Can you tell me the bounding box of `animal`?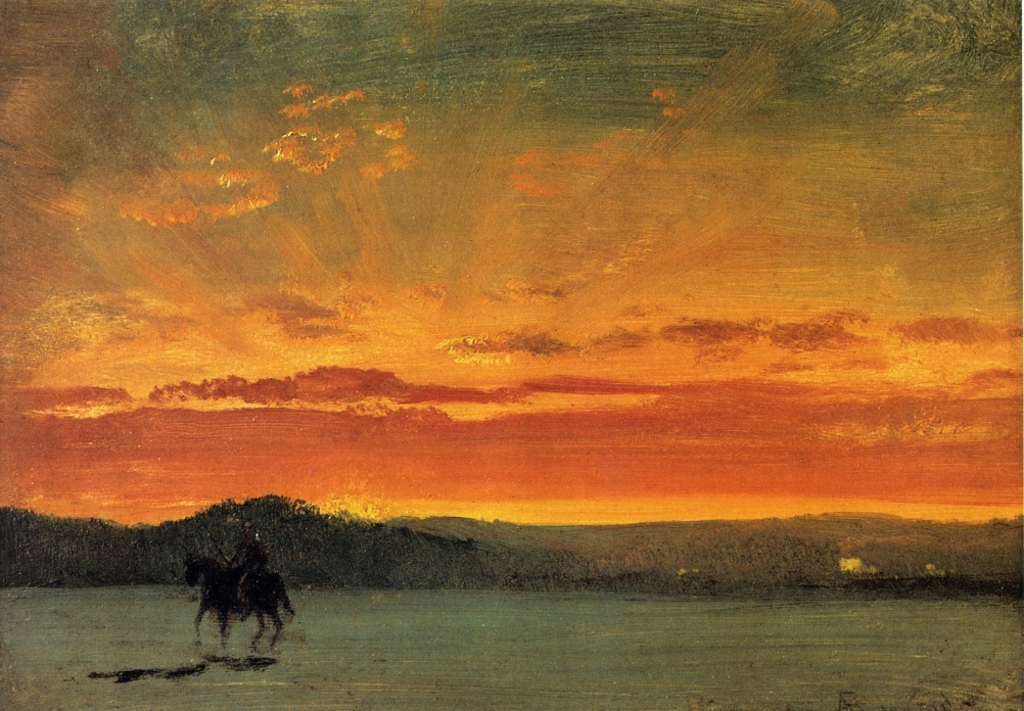
[x1=179, y1=568, x2=291, y2=655].
